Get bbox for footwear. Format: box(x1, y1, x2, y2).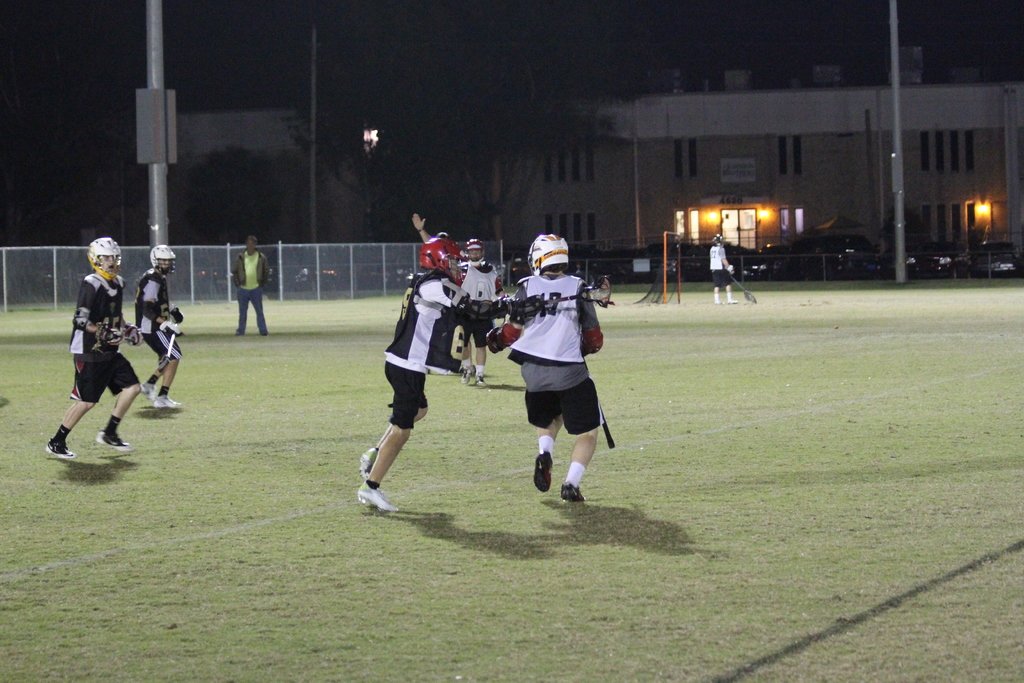
box(44, 436, 76, 459).
